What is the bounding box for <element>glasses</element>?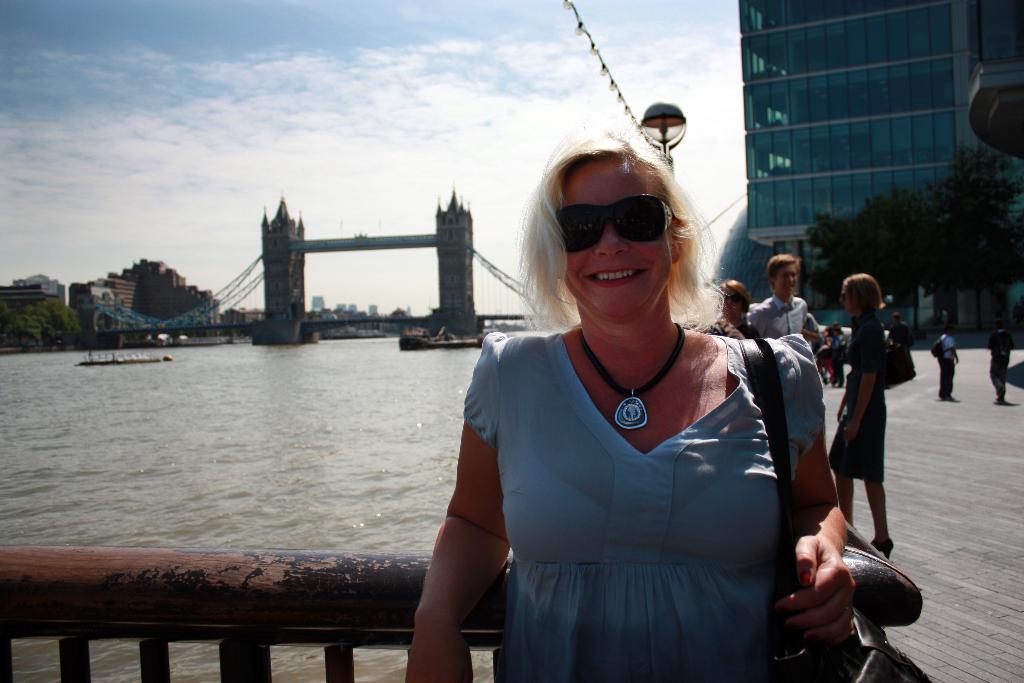
bbox=[548, 195, 676, 258].
